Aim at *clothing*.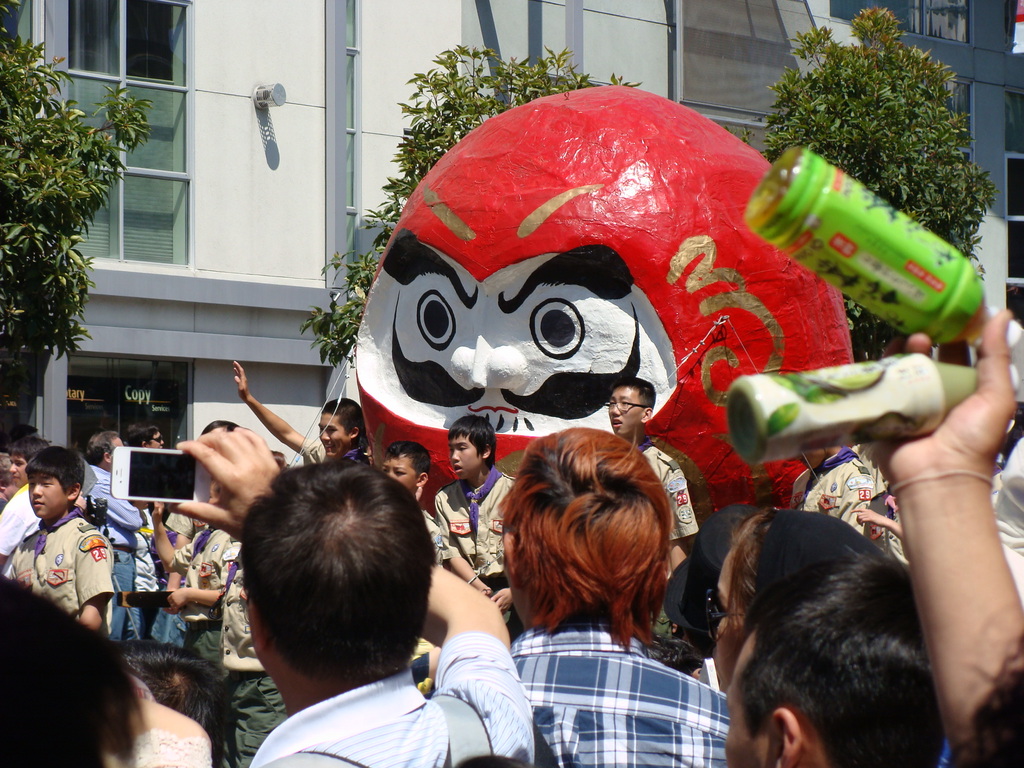
Aimed at box=[0, 479, 45, 573].
